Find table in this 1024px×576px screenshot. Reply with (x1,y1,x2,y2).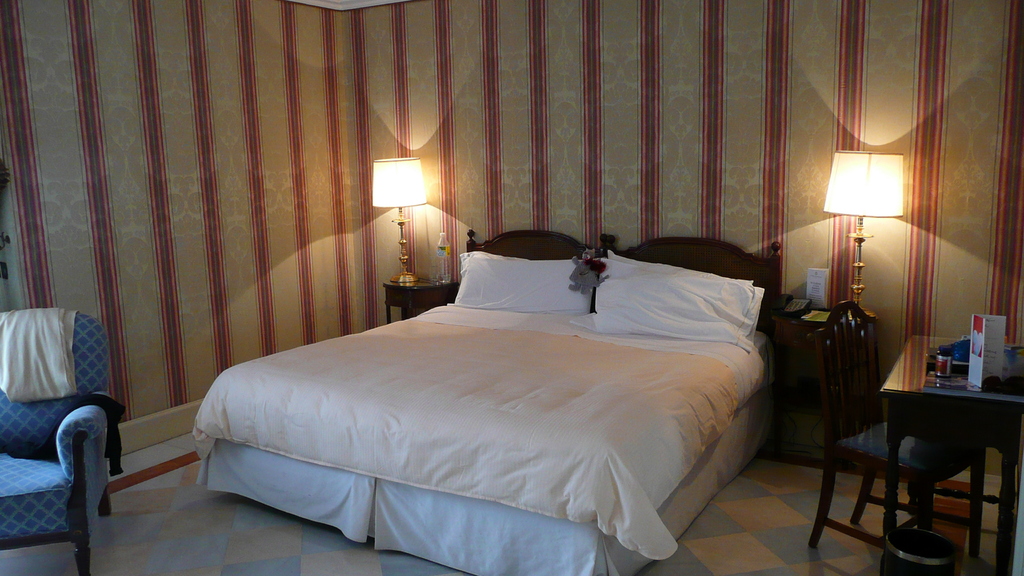
(382,277,461,324).
